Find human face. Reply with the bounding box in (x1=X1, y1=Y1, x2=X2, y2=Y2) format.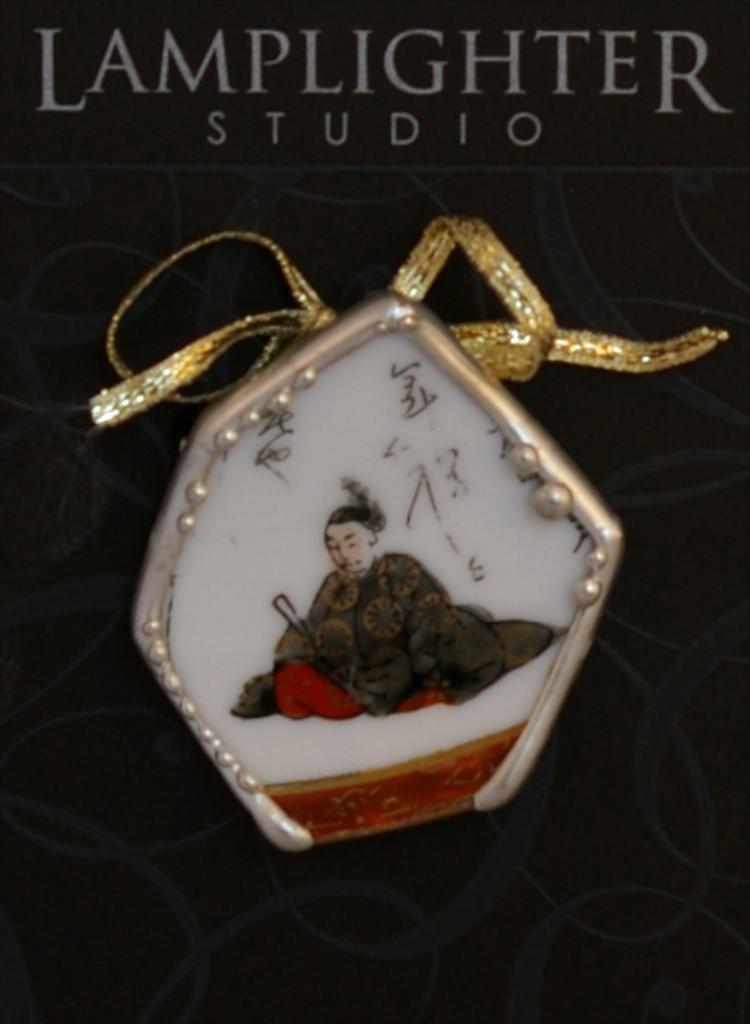
(x1=325, y1=519, x2=369, y2=573).
